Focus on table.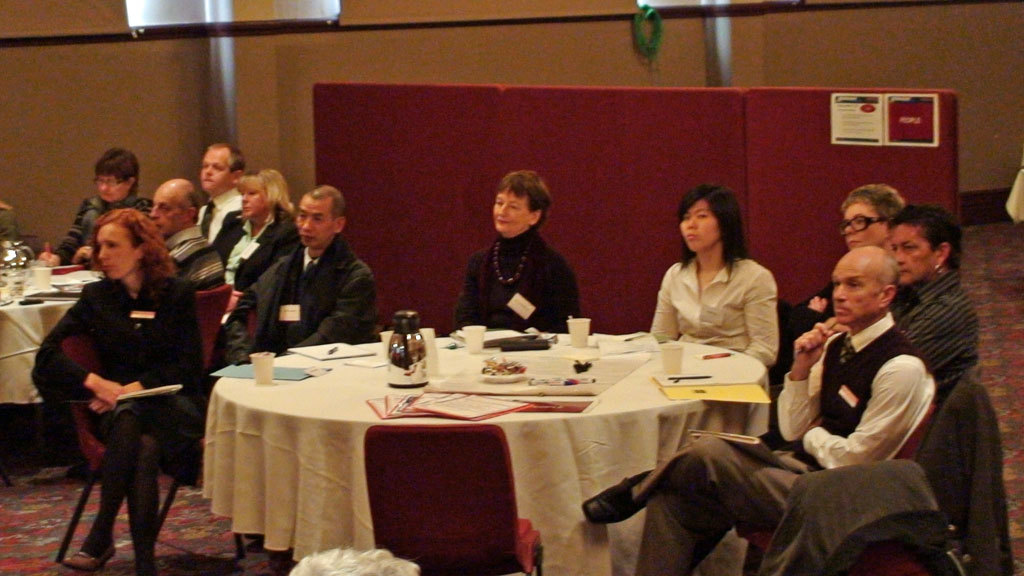
Focused at [209, 328, 767, 570].
